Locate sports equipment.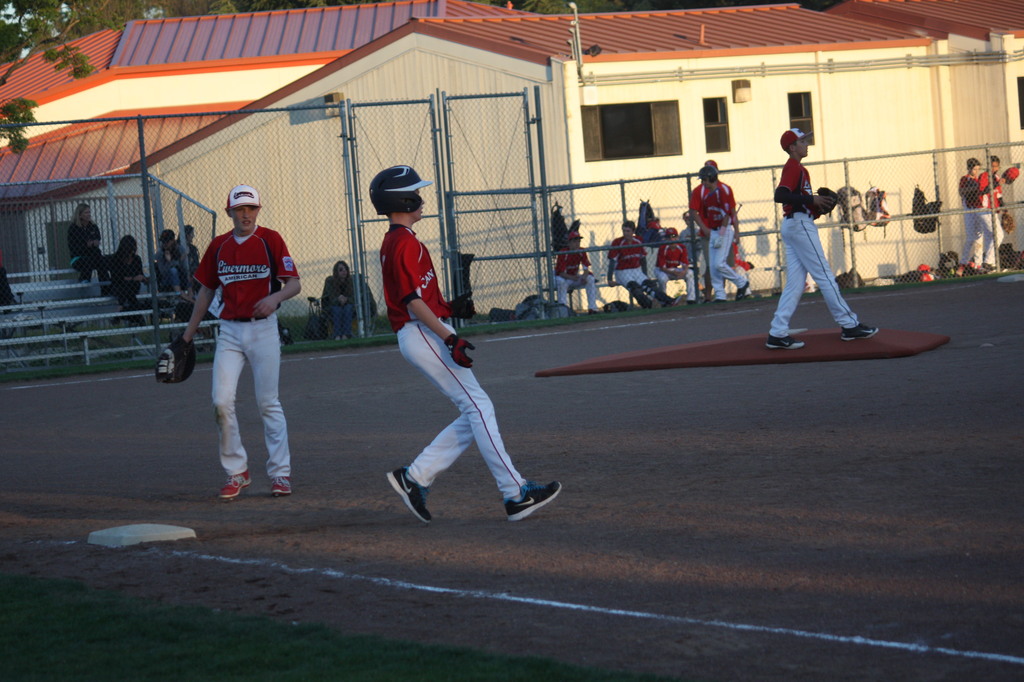
Bounding box: 219, 475, 250, 503.
